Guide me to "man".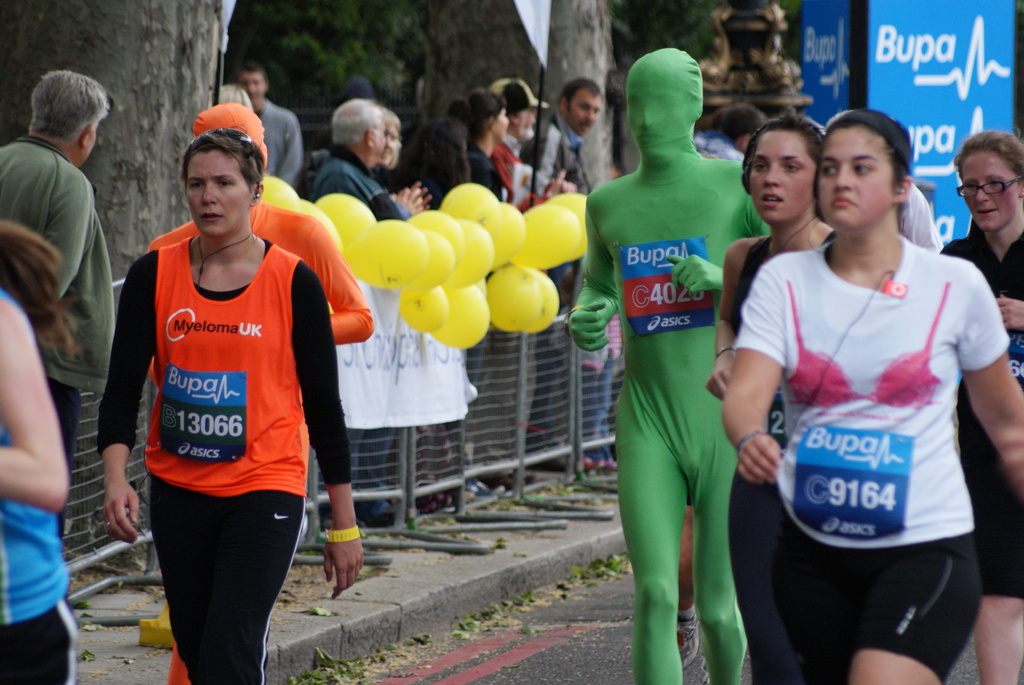
Guidance: {"left": 311, "top": 96, "right": 407, "bottom": 533}.
